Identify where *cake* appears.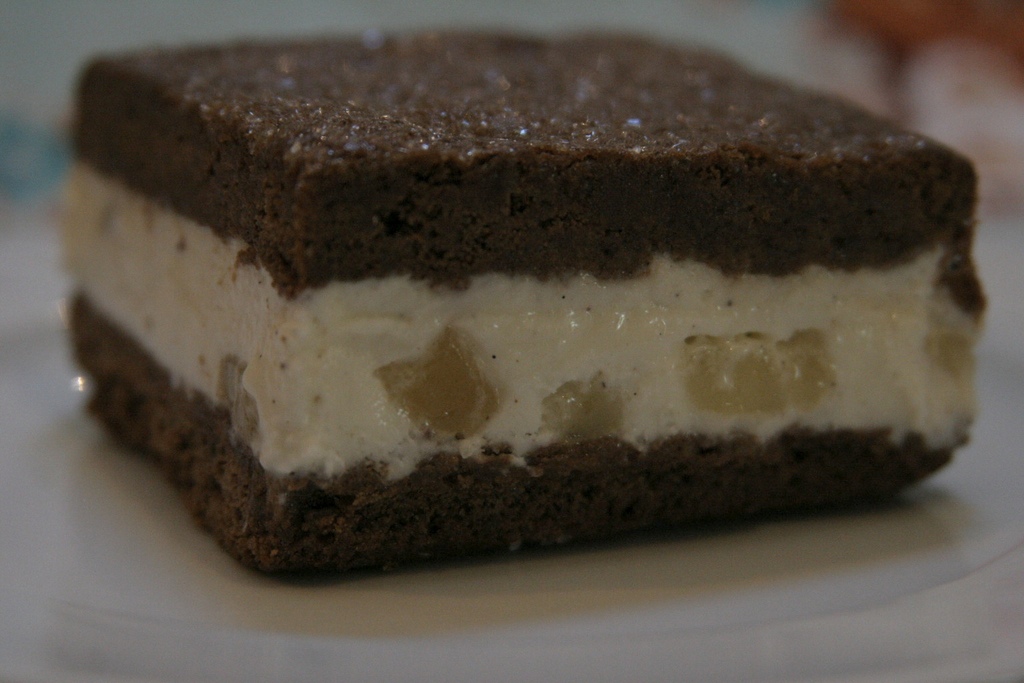
Appears at region(66, 31, 992, 583).
